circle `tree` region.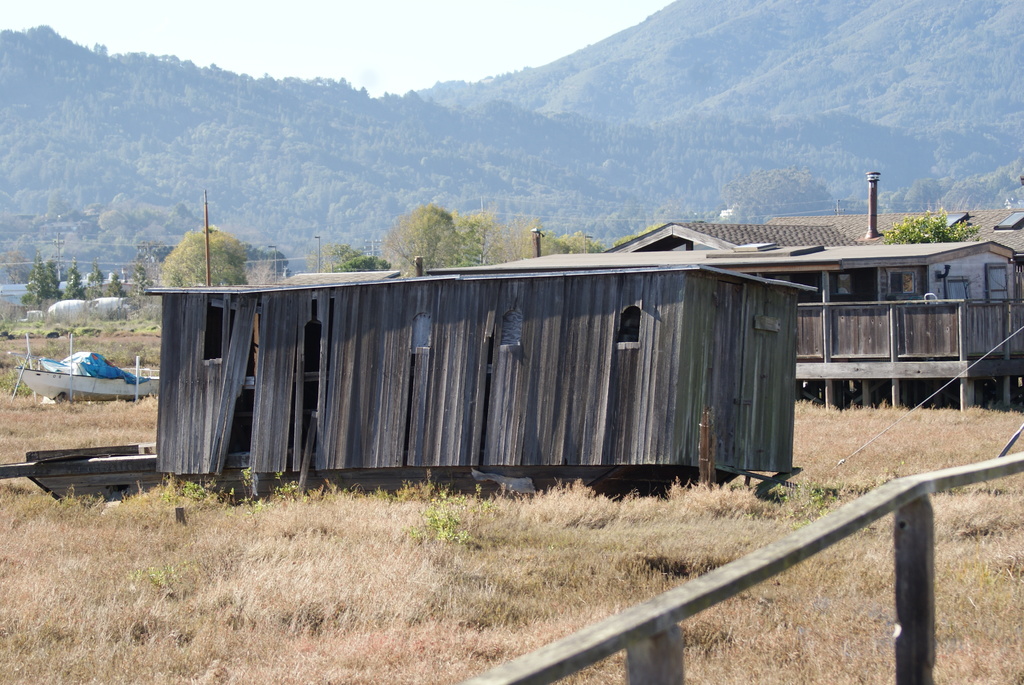
Region: (888,200,977,246).
